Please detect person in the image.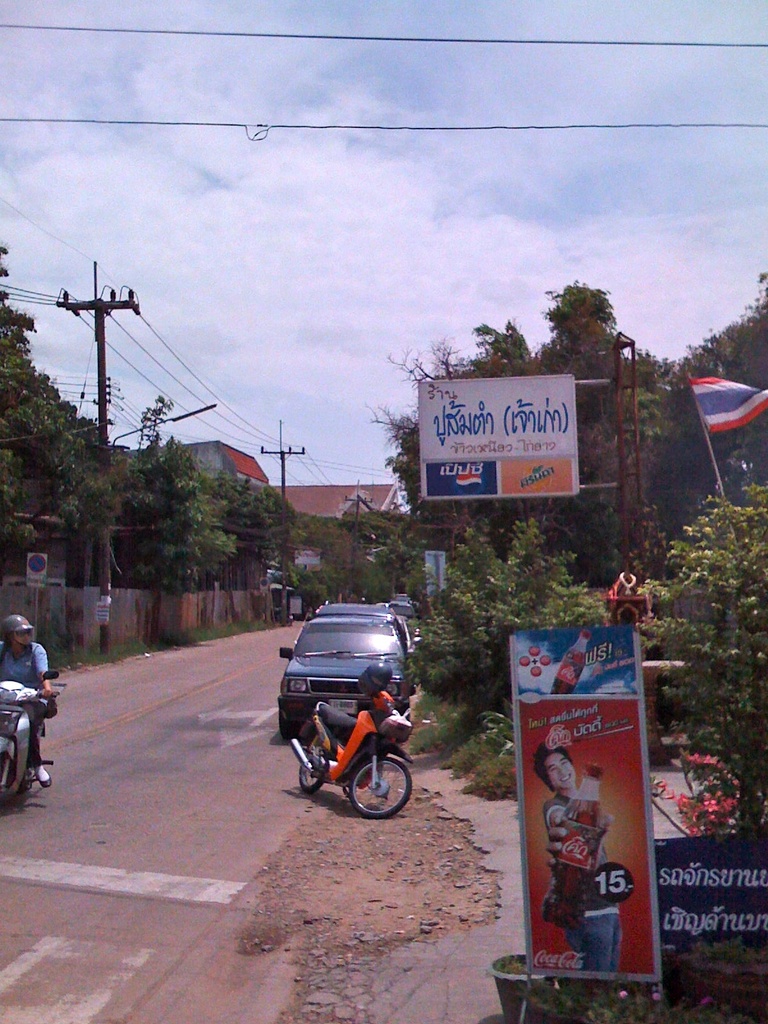
bbox(0, 617, 63, 790).
